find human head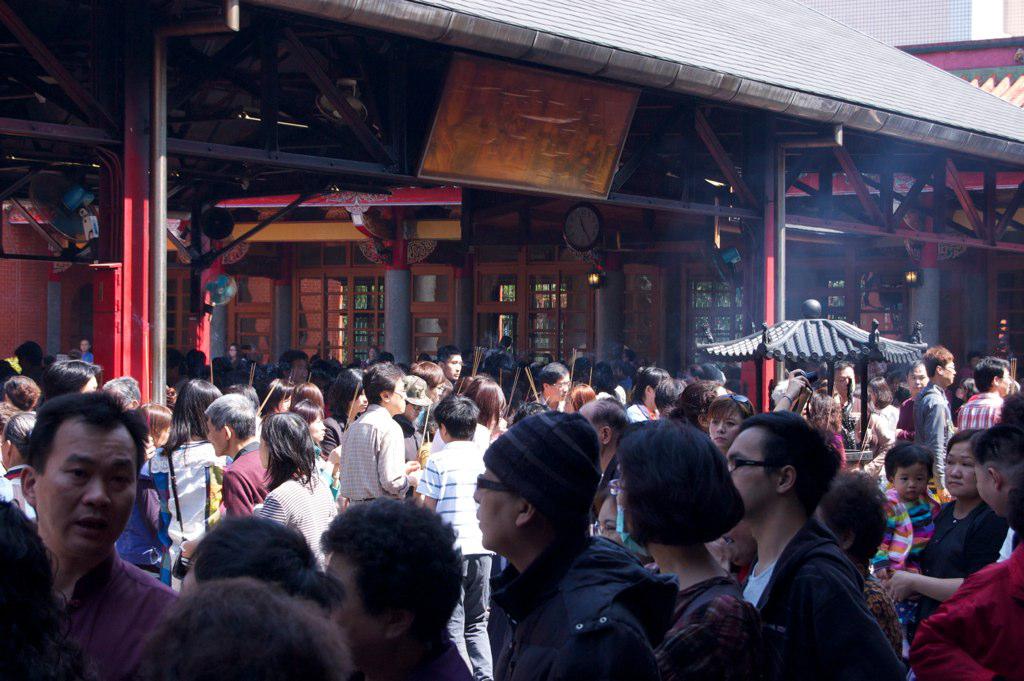
pyautogui.locateOnScreen(176, 502, 320, 615)
